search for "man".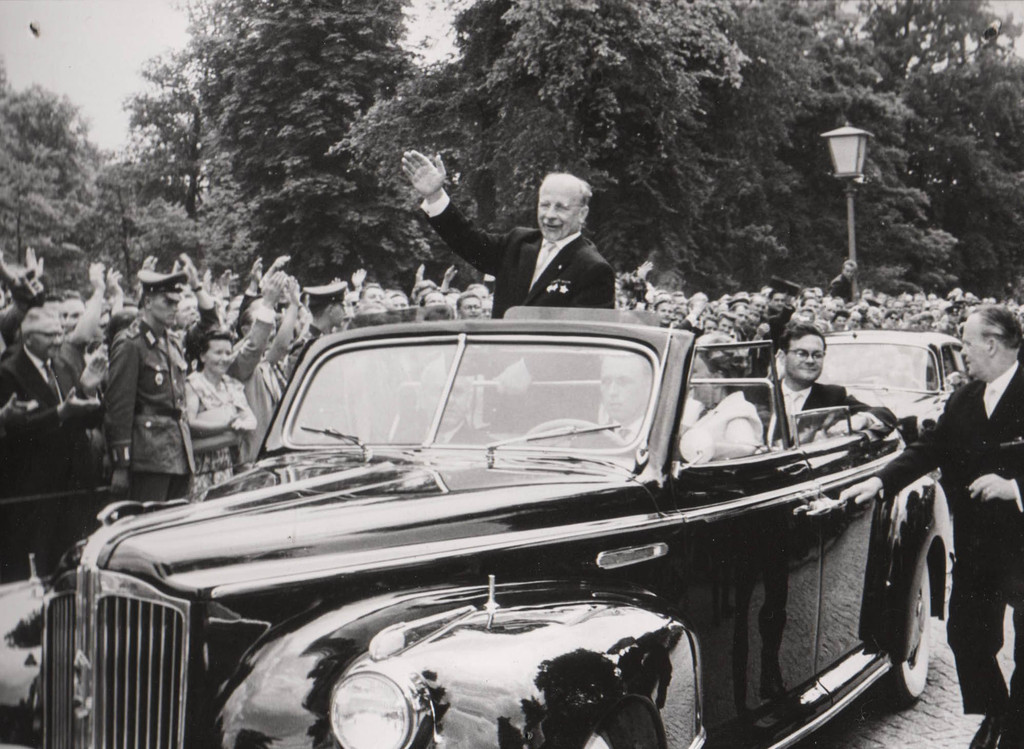
Found at <region>358, 280, 385, 309</region>.
